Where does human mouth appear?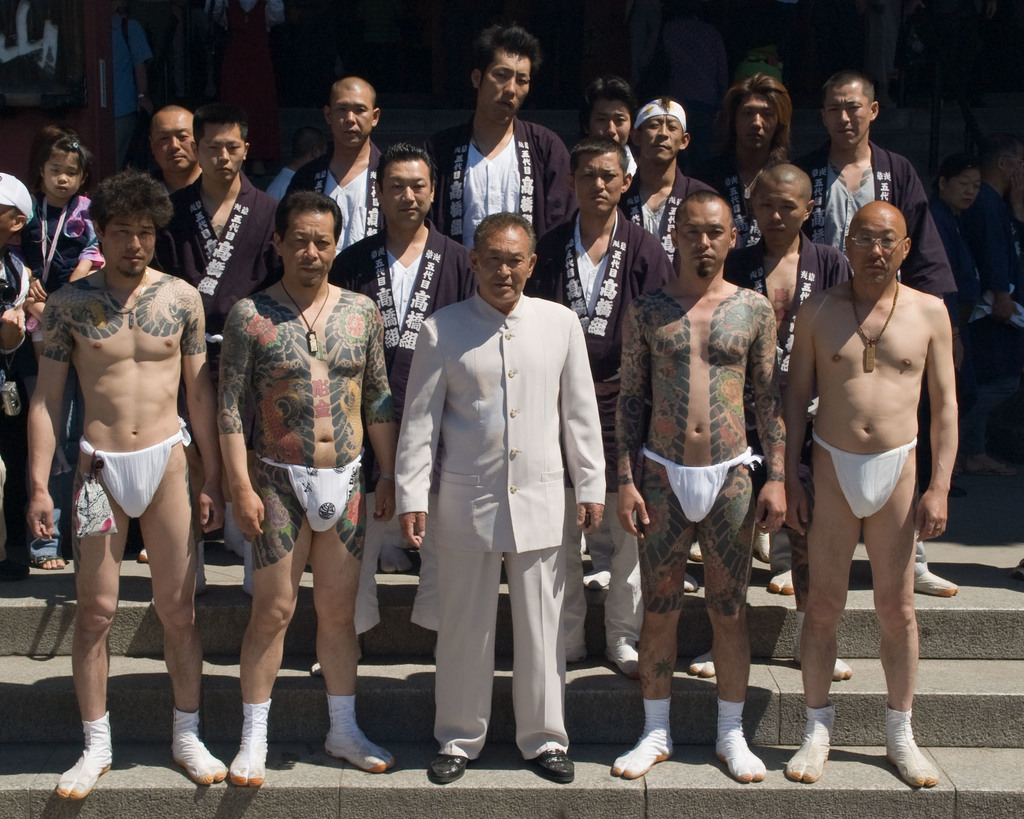
Appears at pyautogui.locateOnScreen(220, 166, 234, 178).
